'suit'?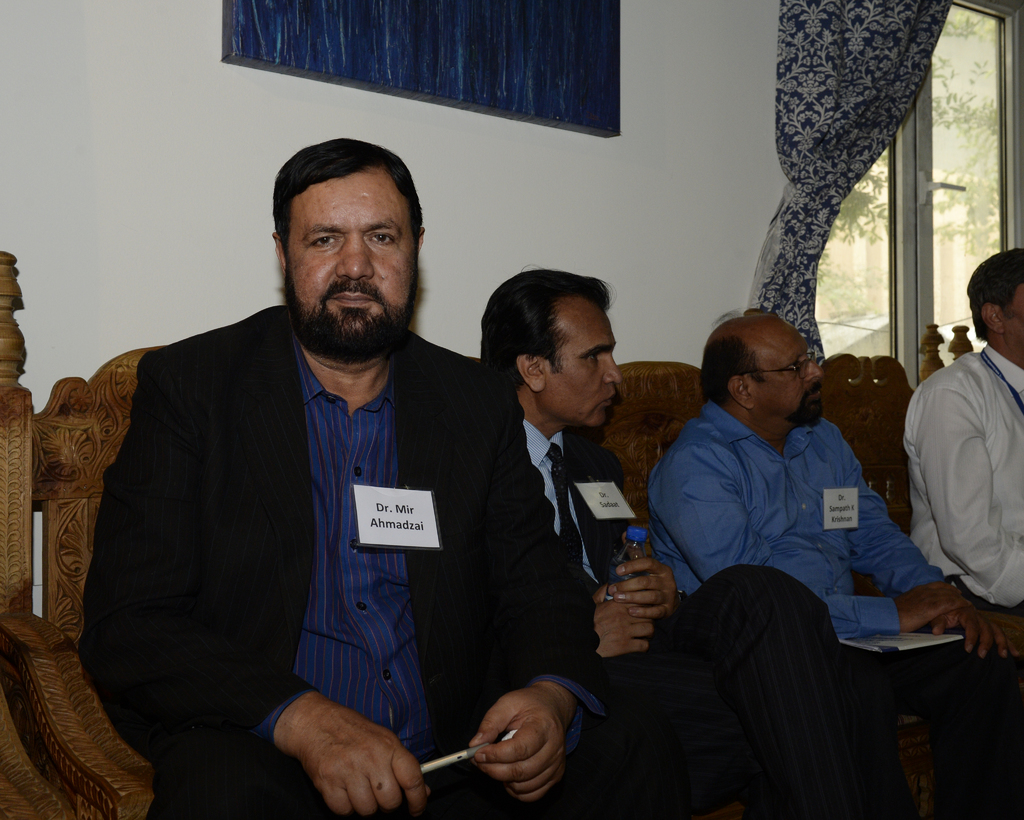
x1=522, y1=390, x2=920, y2=819
